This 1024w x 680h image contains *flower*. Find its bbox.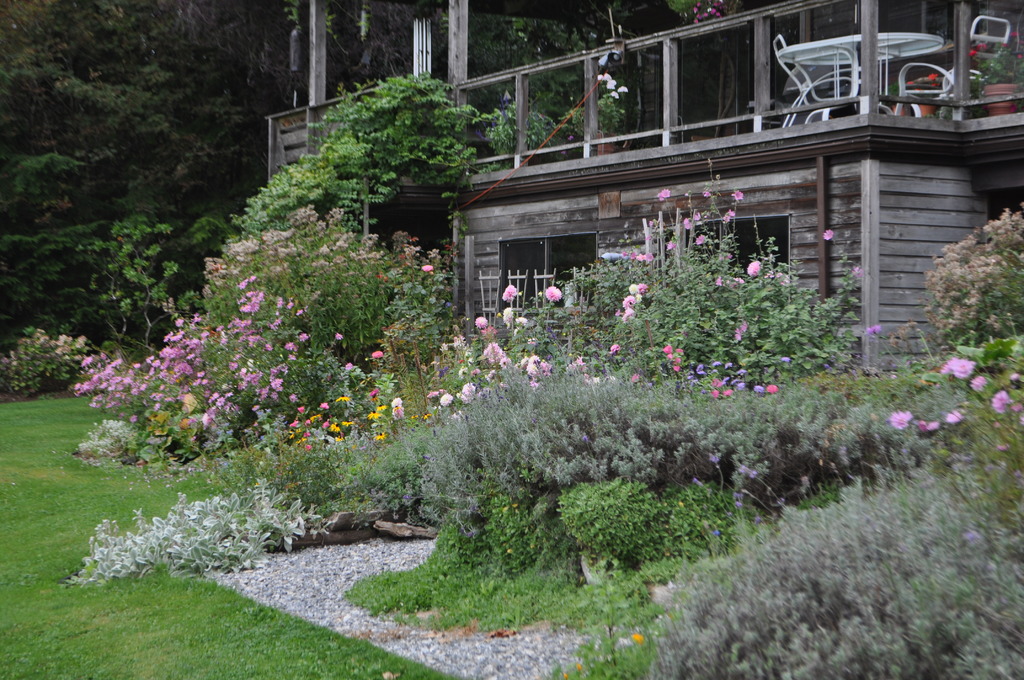
[left=888, top=409, right=913, bottom=431].
